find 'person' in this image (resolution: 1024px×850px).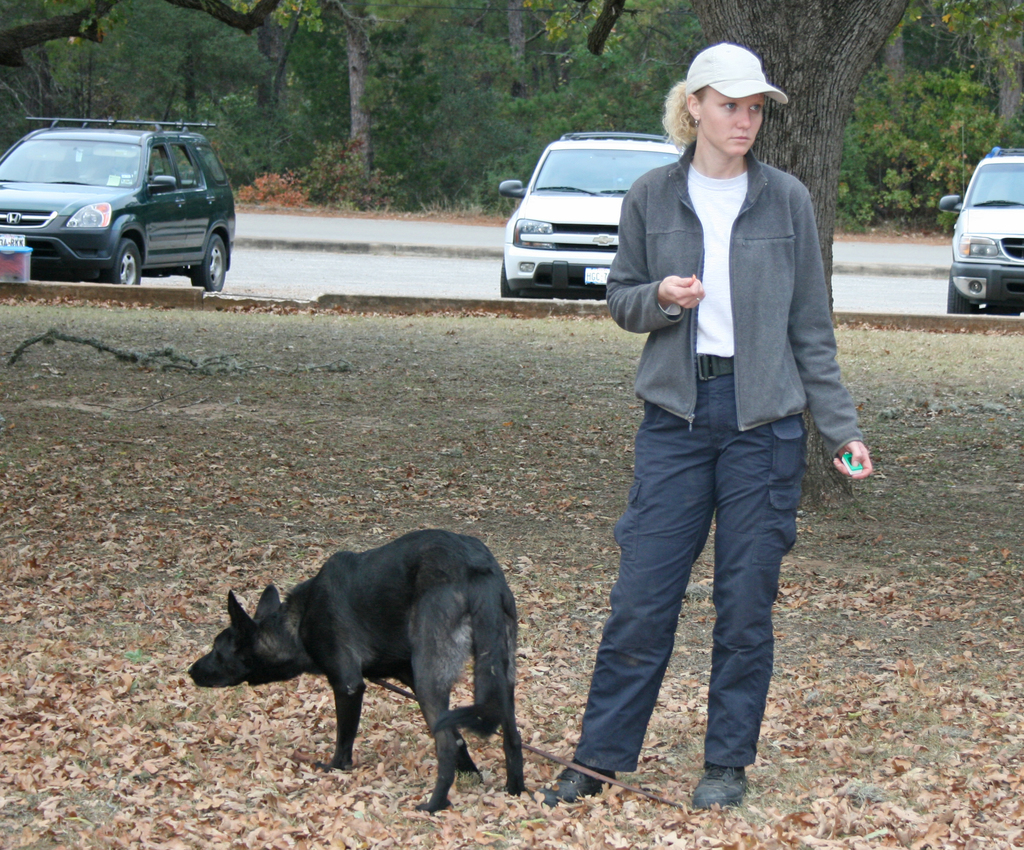
x1=539 y1=40 x2=873 y2=805.
